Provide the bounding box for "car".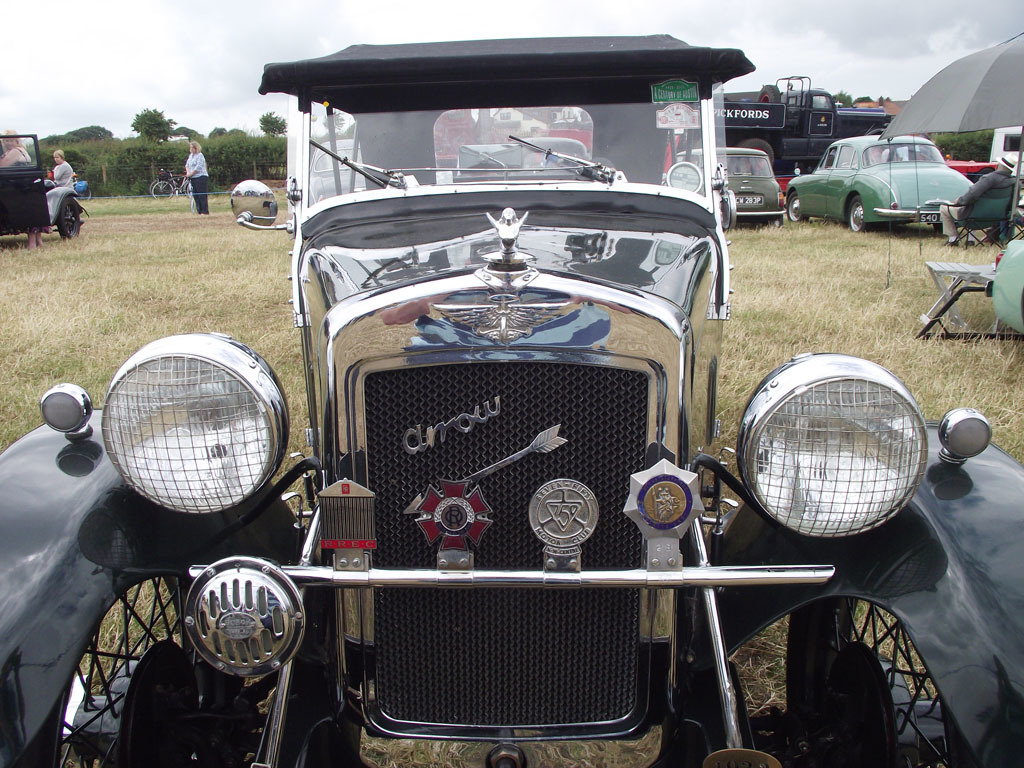
<bbox>0, 39, 1023, 767</bbox>.
